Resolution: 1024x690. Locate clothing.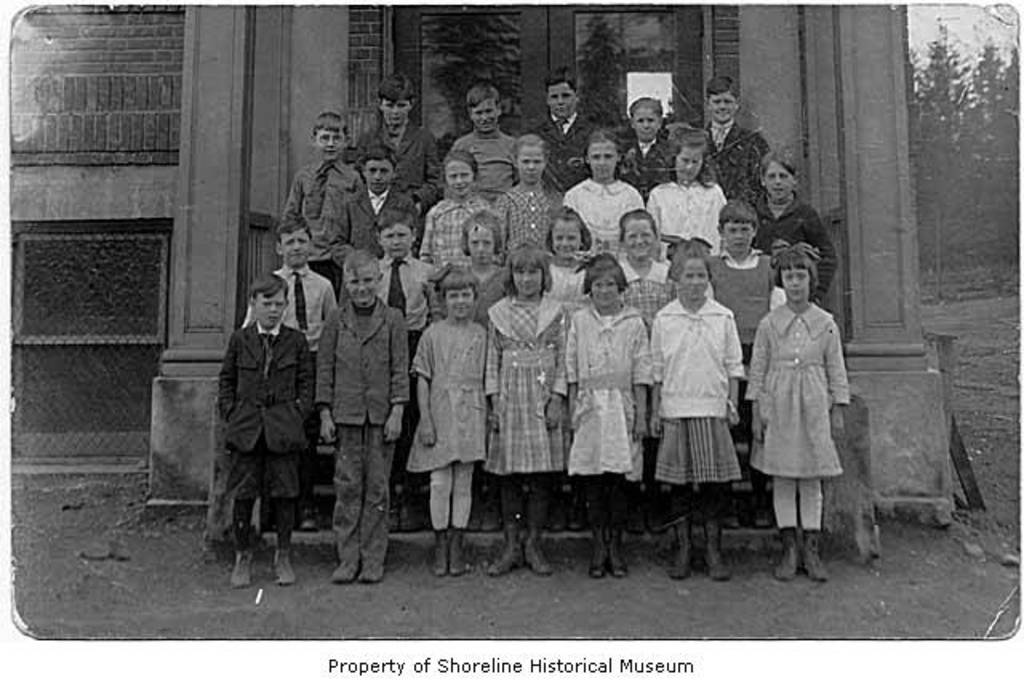
box=[490, 175, 562, 251].
